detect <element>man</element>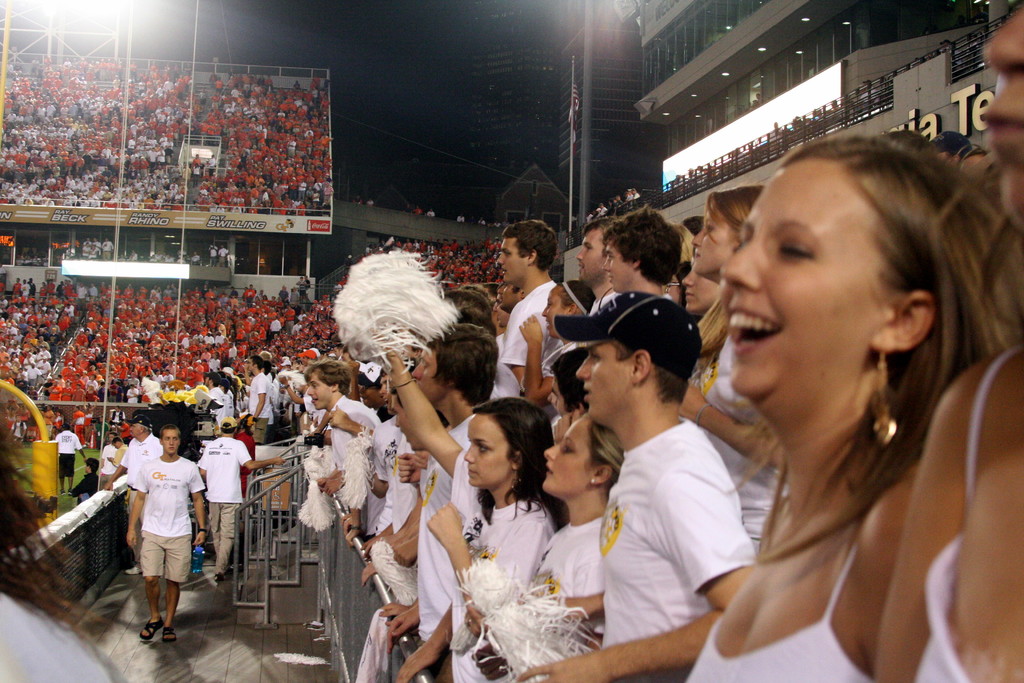
(left=577, top=212, right=619, bottom=306)
